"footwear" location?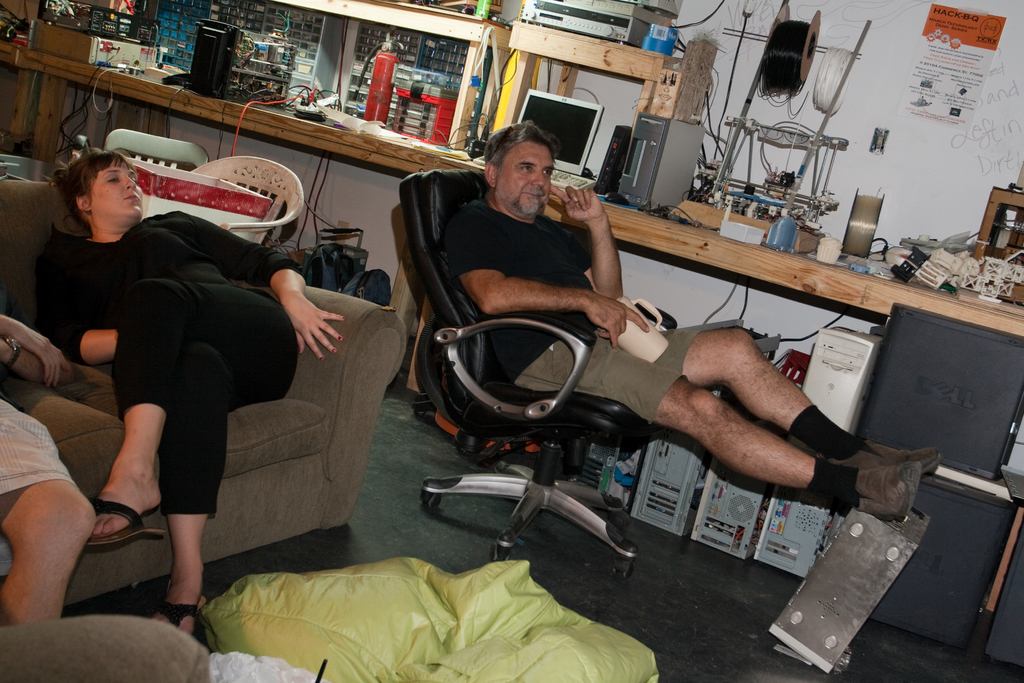
(left=150, top=593, right=209, bottom=645)
